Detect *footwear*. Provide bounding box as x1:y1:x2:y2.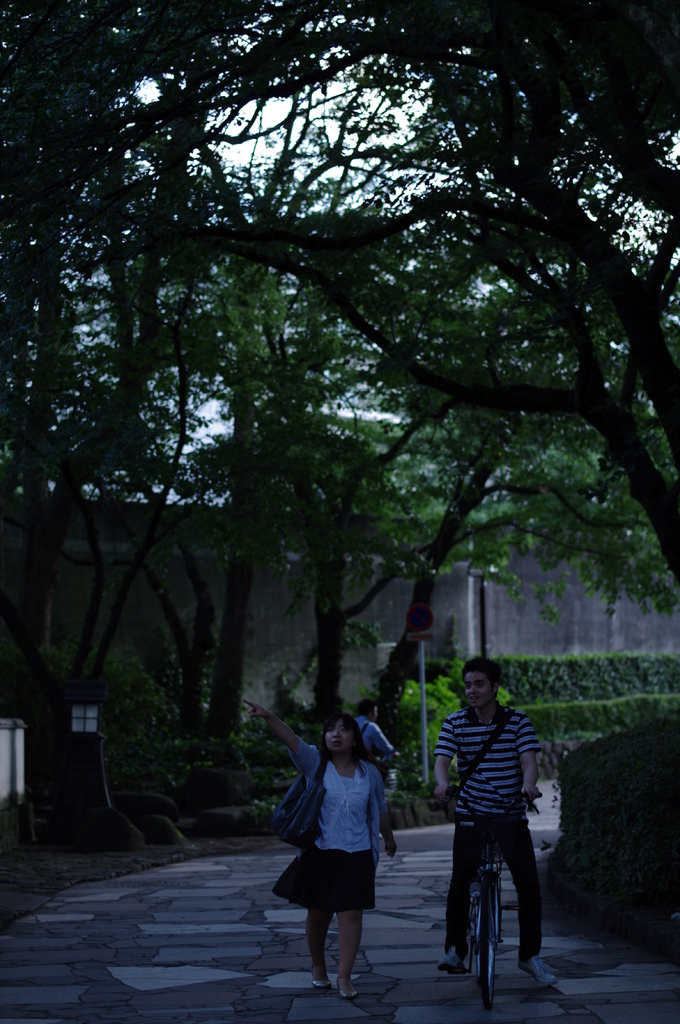
518:959:555:990.
